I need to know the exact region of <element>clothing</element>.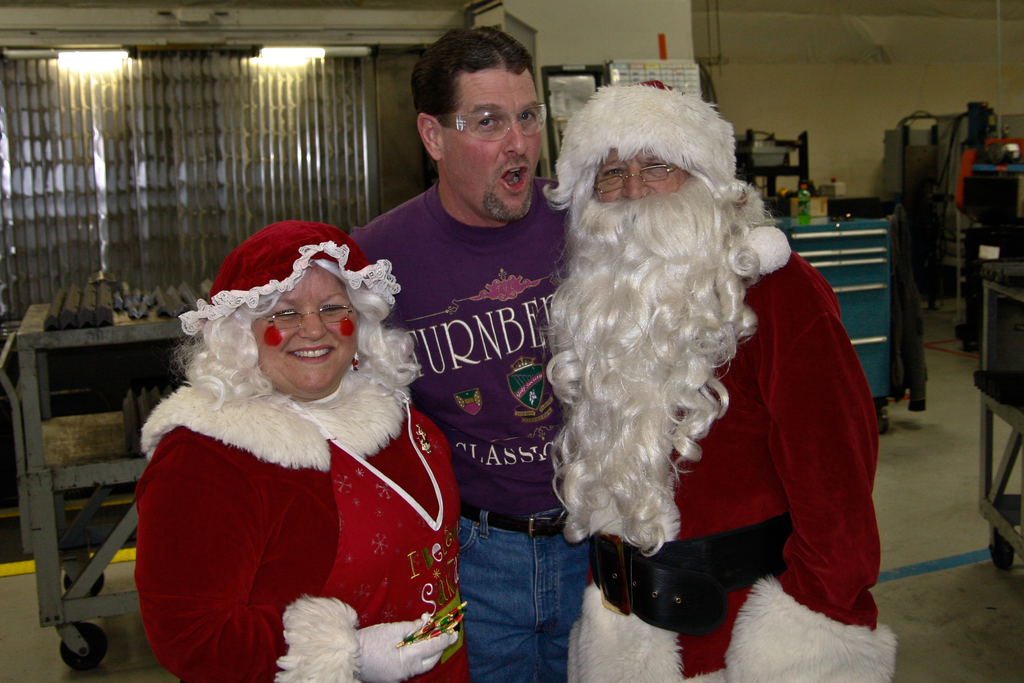
Region: box(123, 312, 470, 679).
